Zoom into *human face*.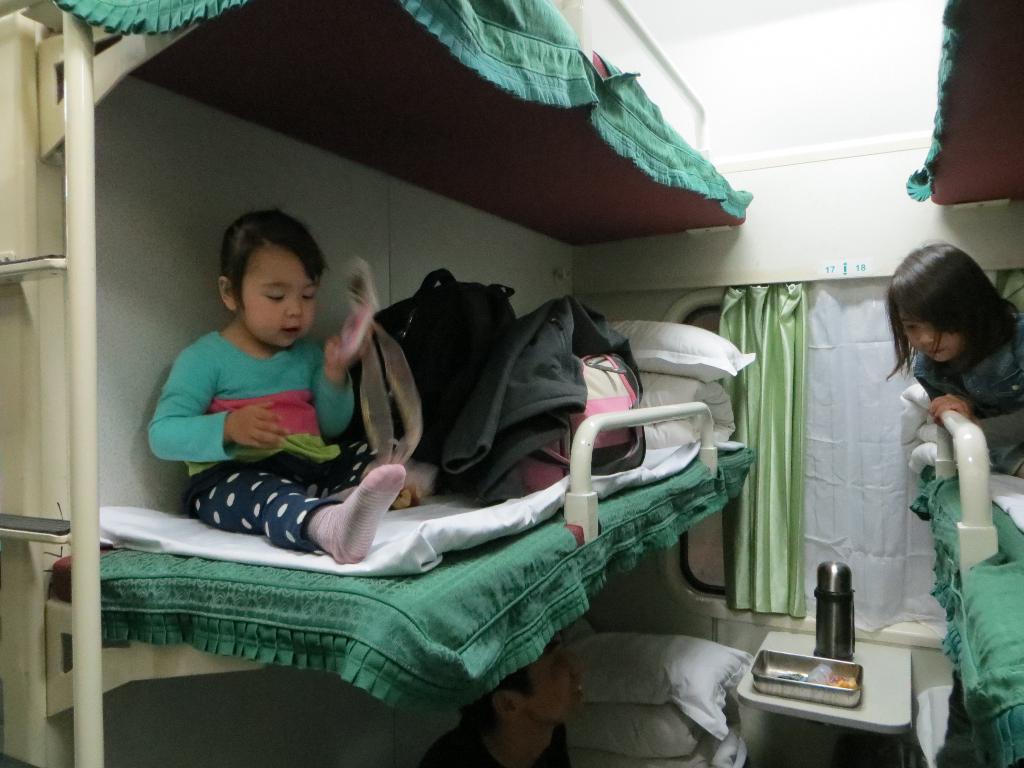
Zoom target: 897 318 962 365.
